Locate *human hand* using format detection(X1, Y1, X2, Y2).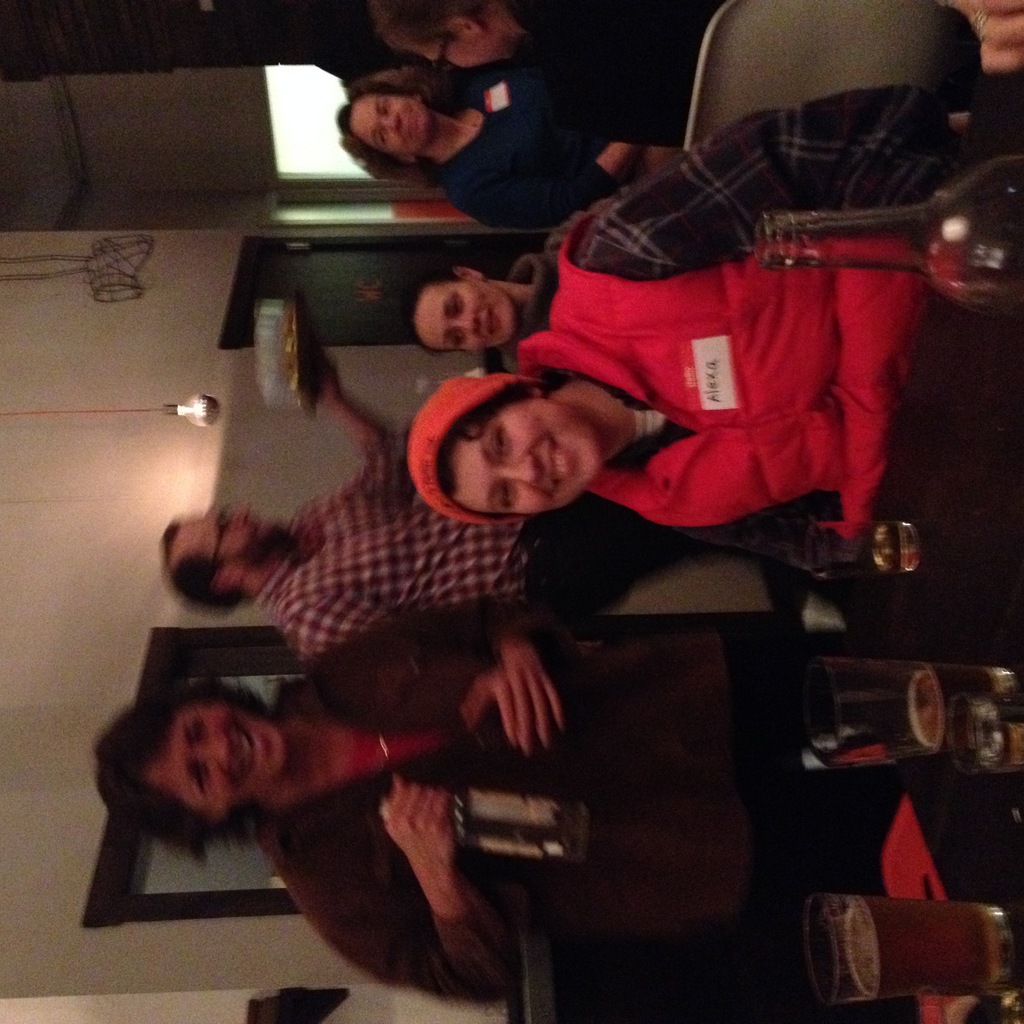
detection(312, 356, 345, 412).
